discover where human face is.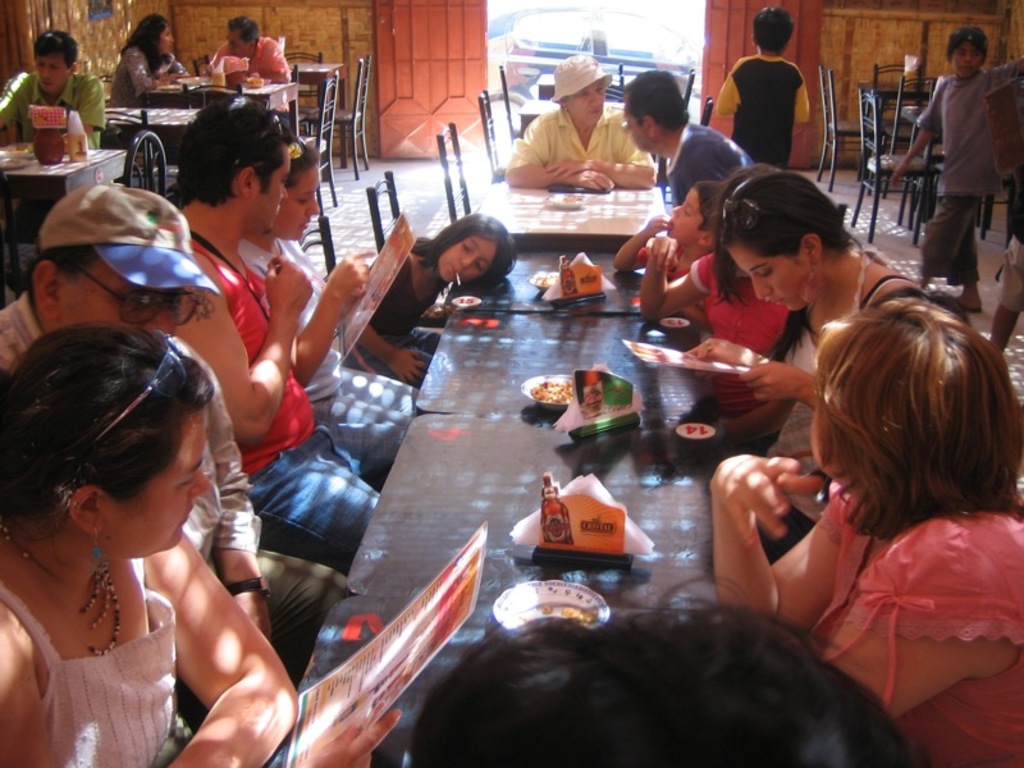
Discovered at (left=159, top=15, right=177, bottom=60).
